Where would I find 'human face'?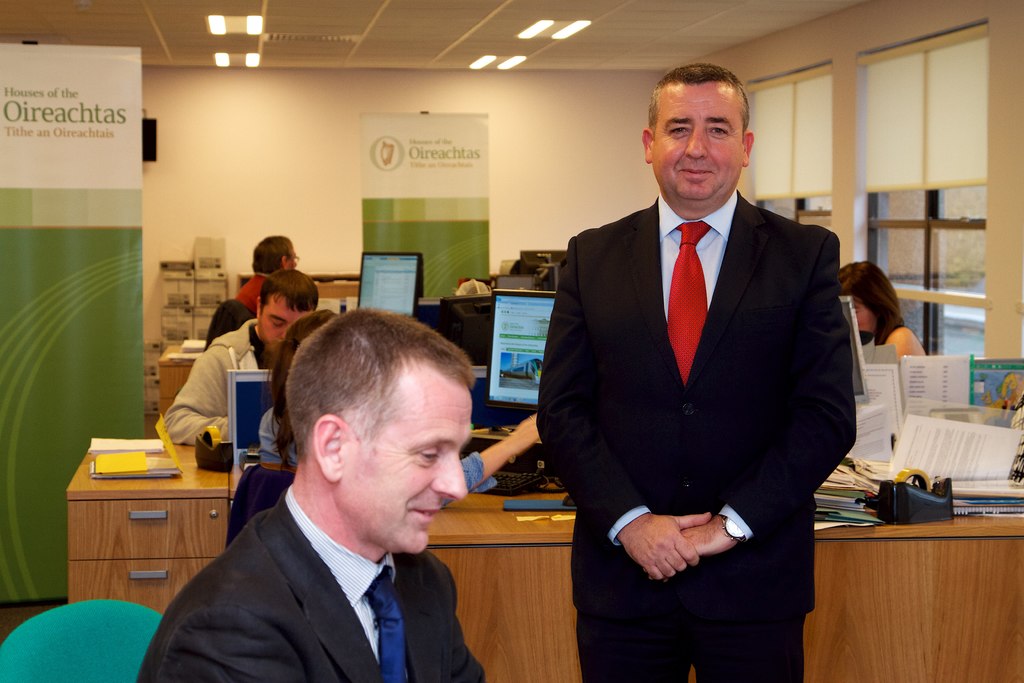
At (left=348, top=366, right=471, bottom=559).
